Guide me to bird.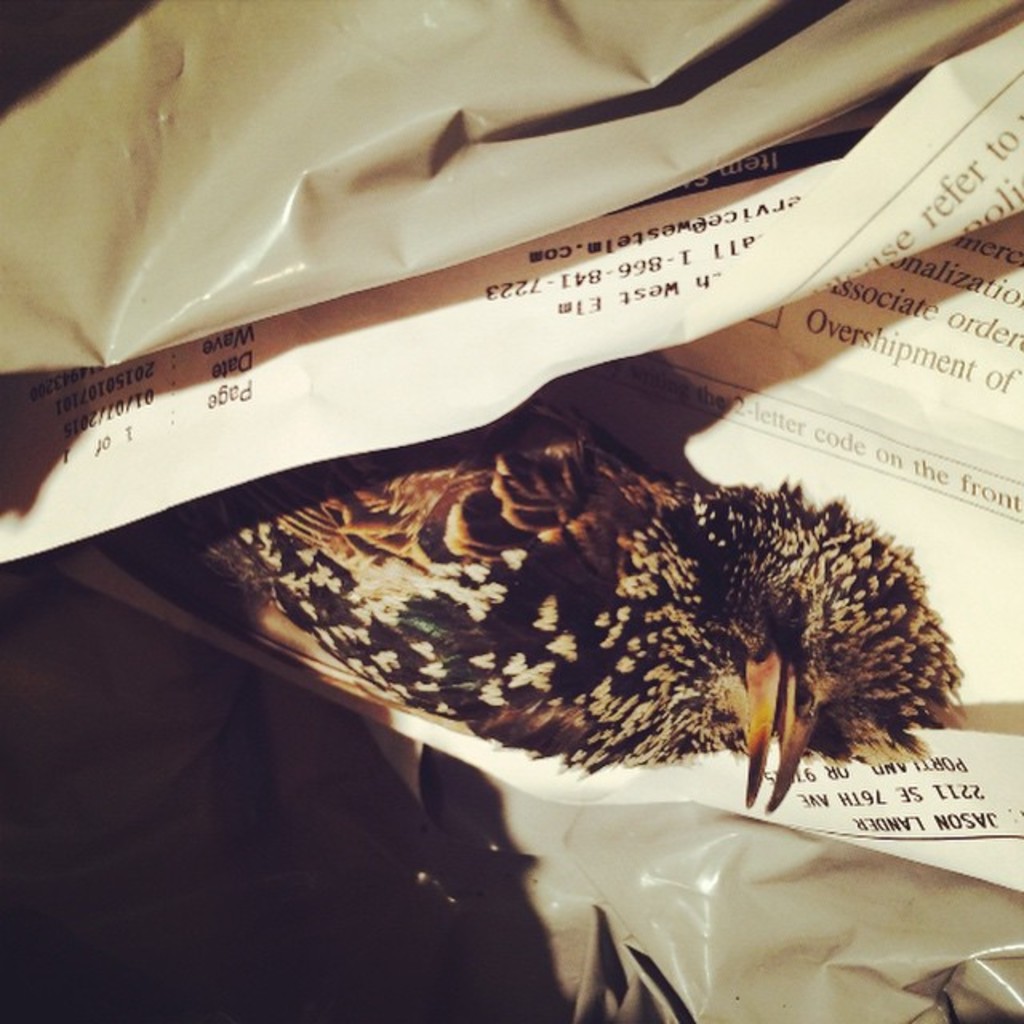
Guidance: {"x1": 102, "y1": 390, "x2": 973, "y2": 818}.
